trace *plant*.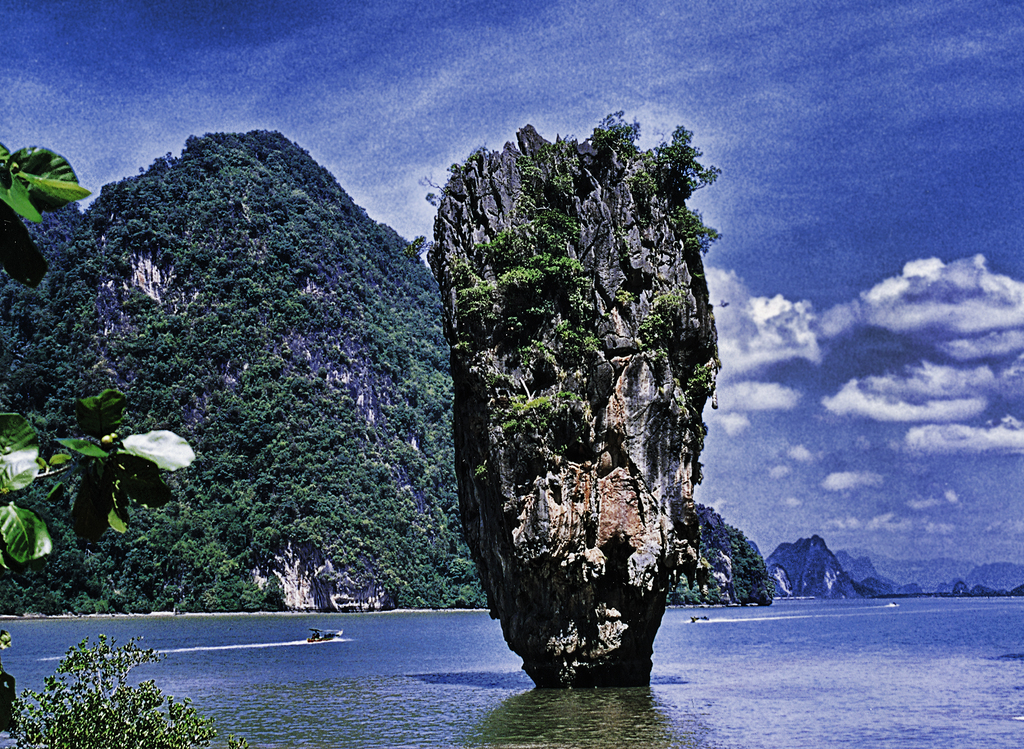
Traced to l=9, t=631, r=244, b=748.
